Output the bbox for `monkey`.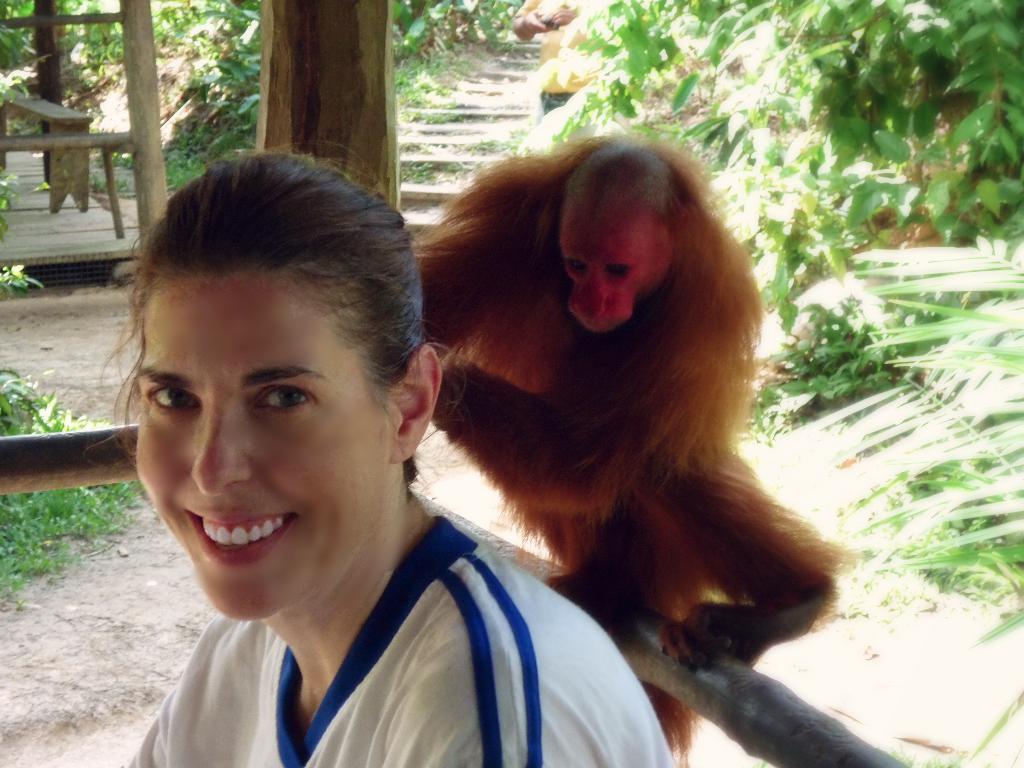
<bbox>383, 111, 882, 657</bbox>.
